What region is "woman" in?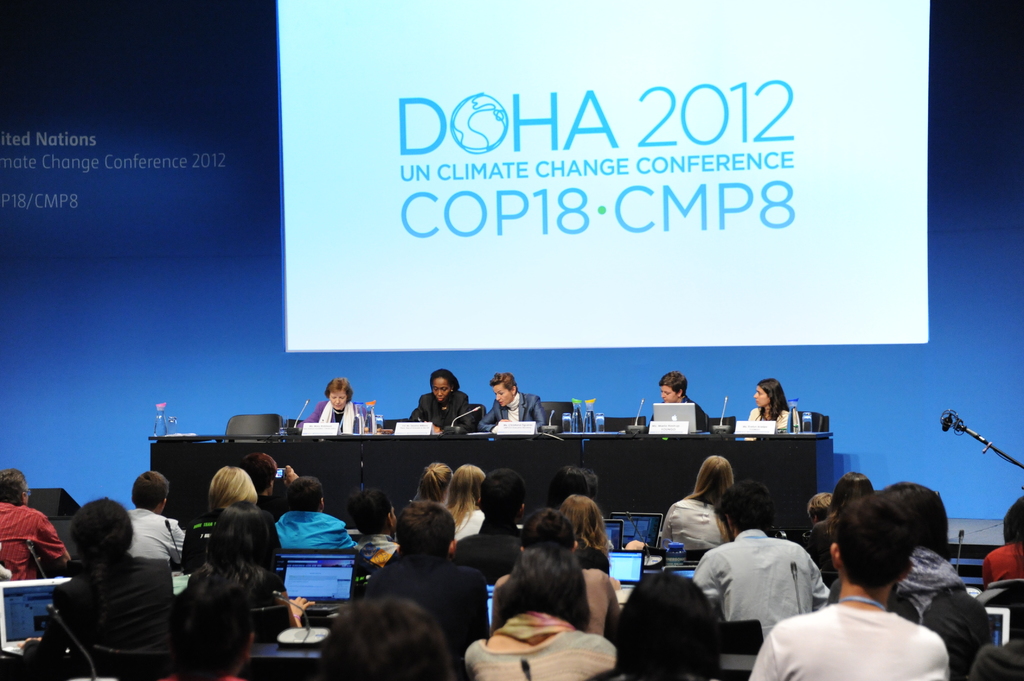
bbox=(441, 464, 484, 540).
